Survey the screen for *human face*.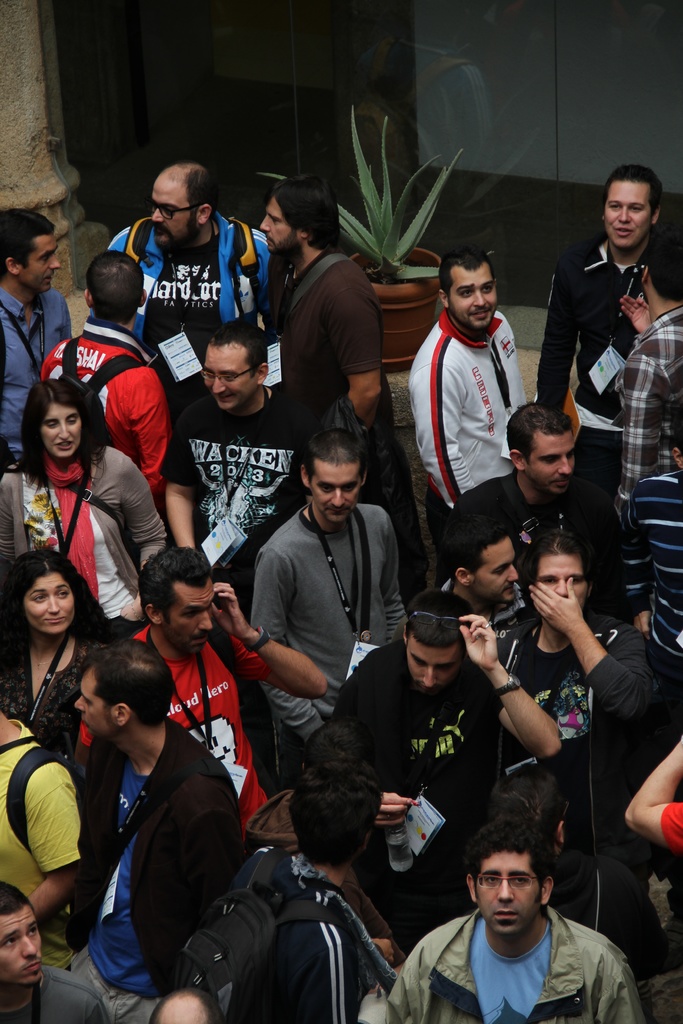
Survey found: <bbox>166, 574, 218, 657</bbox>.
